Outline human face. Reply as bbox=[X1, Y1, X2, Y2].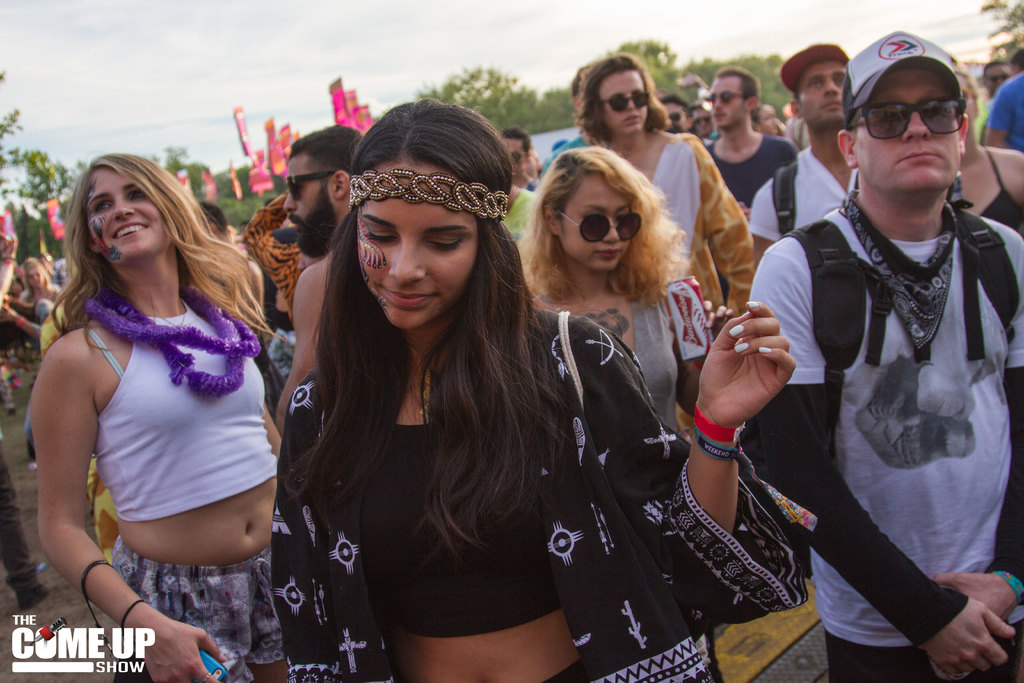
bbox=[984, 65, 1016, 92].
